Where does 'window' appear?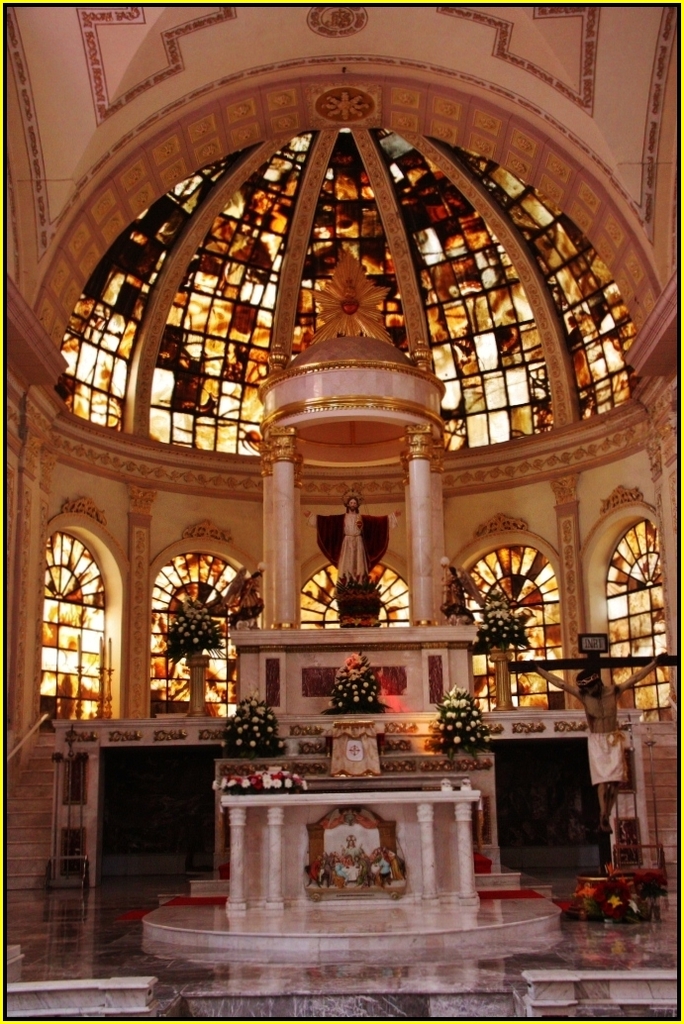
Appears at left=575, top=493, right=681, bottom=735.
